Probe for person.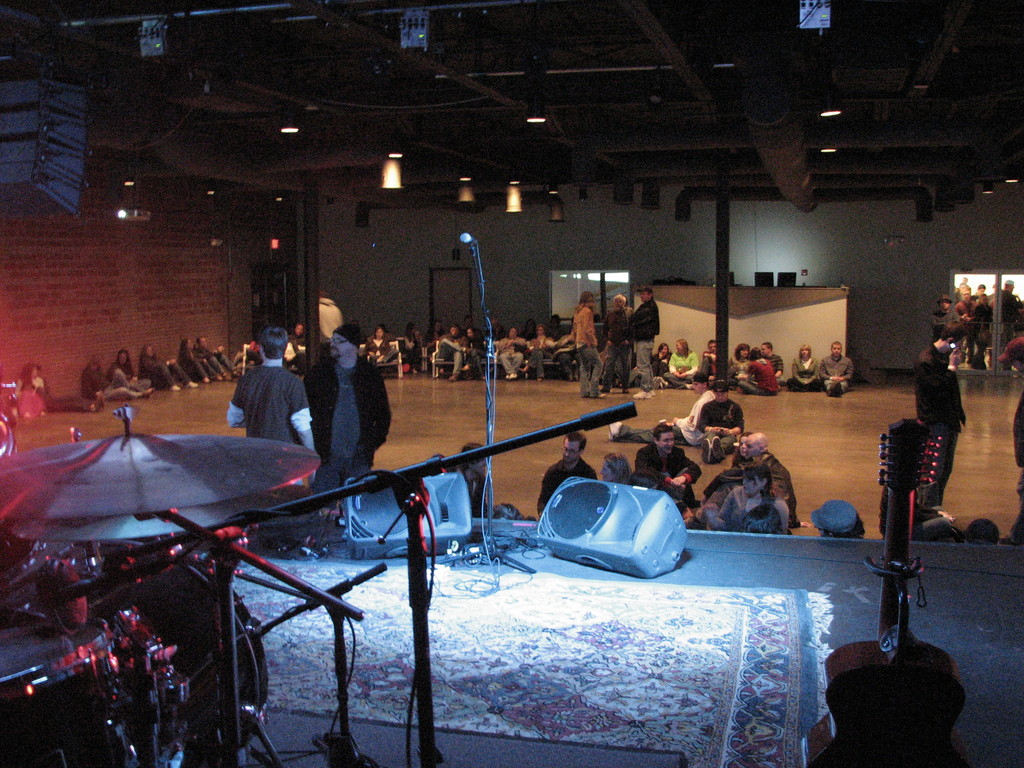
Probe result: [x1=668, y1=335, x2=700, y2=387].
